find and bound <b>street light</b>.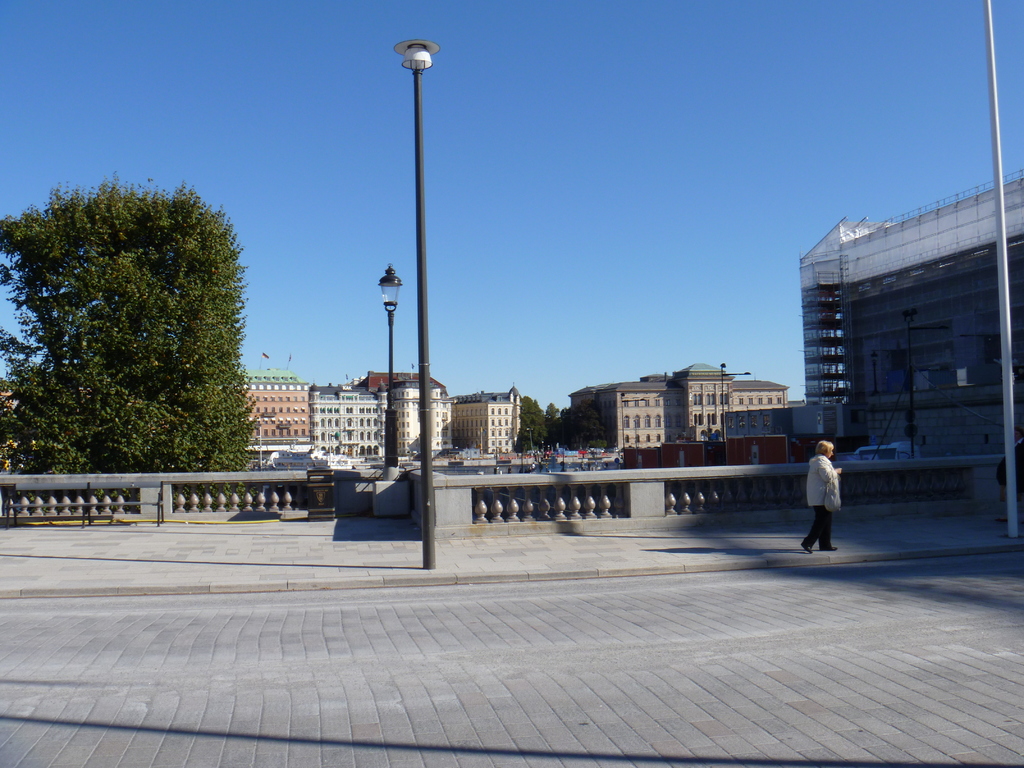
Bound: [325,420,341,467].
